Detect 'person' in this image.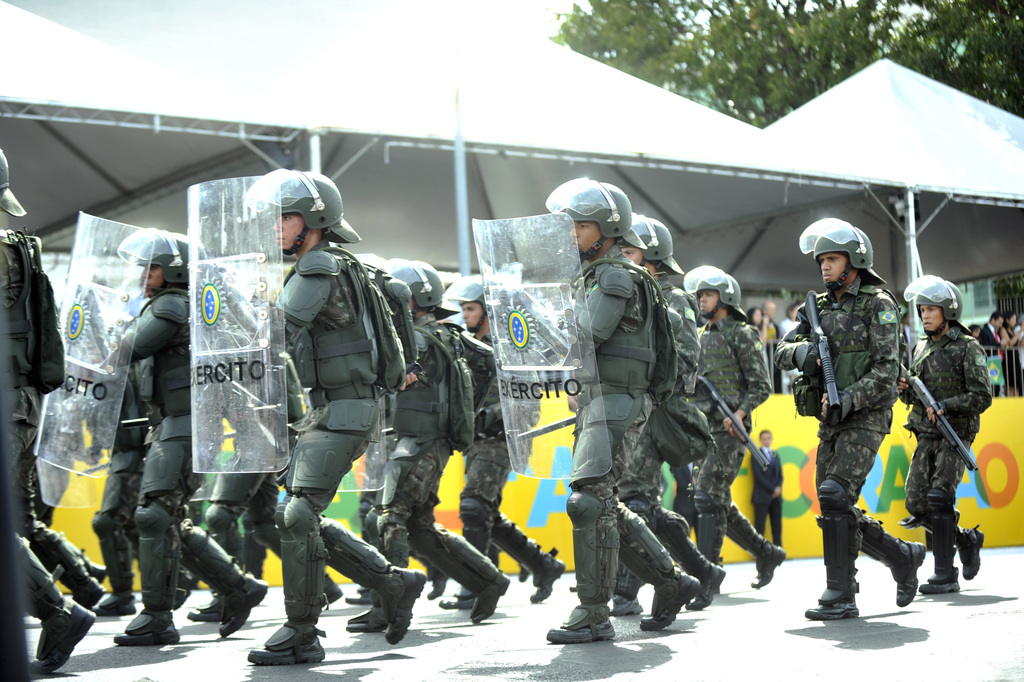
Detection: pyautogui.locateOnScreen(530, 167, 695, 637).
